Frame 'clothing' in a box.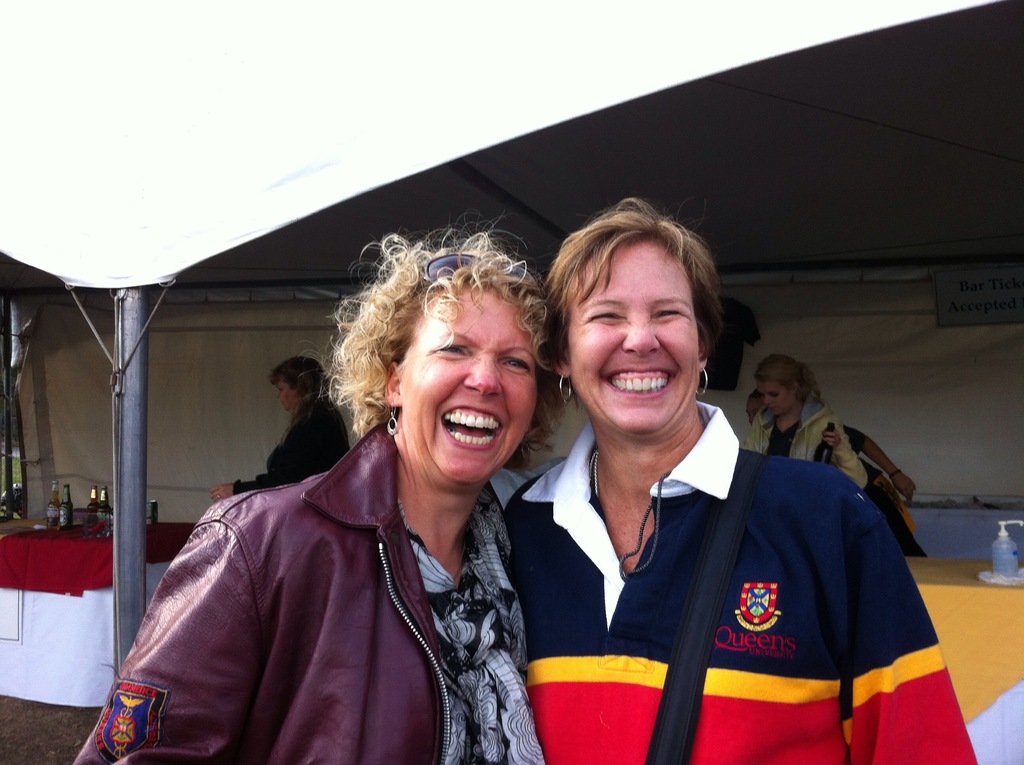
(x1=74, y1=413, x2=556, y2=764).
